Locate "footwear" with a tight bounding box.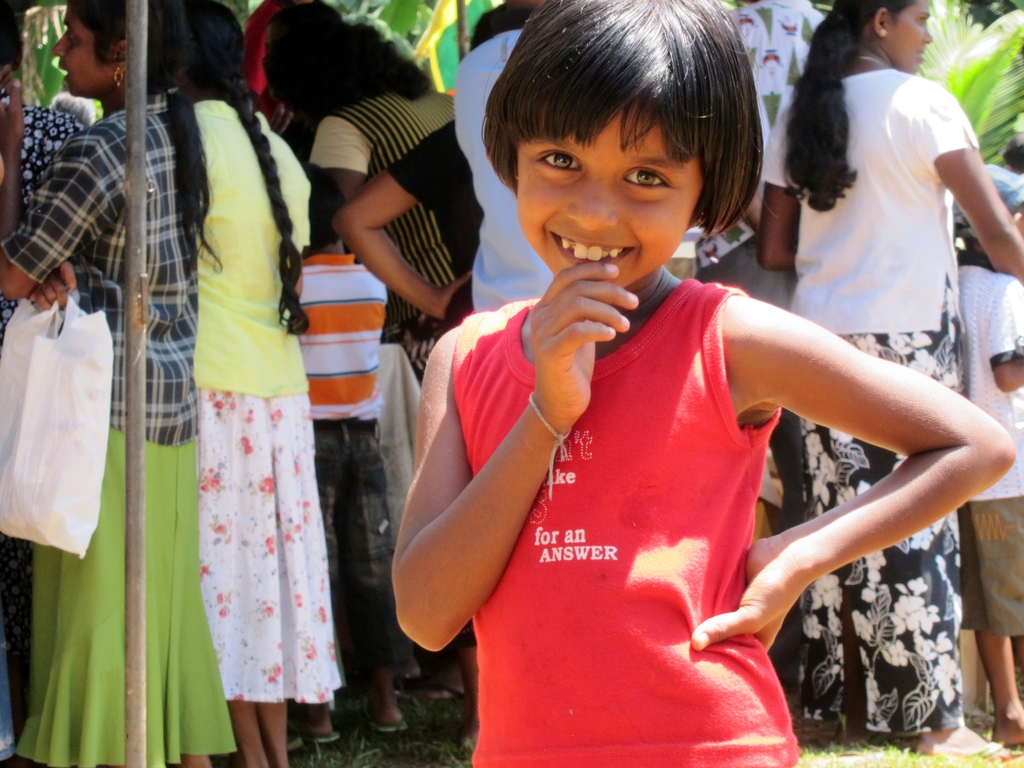
Rect(924, 741, 1023, 764).
